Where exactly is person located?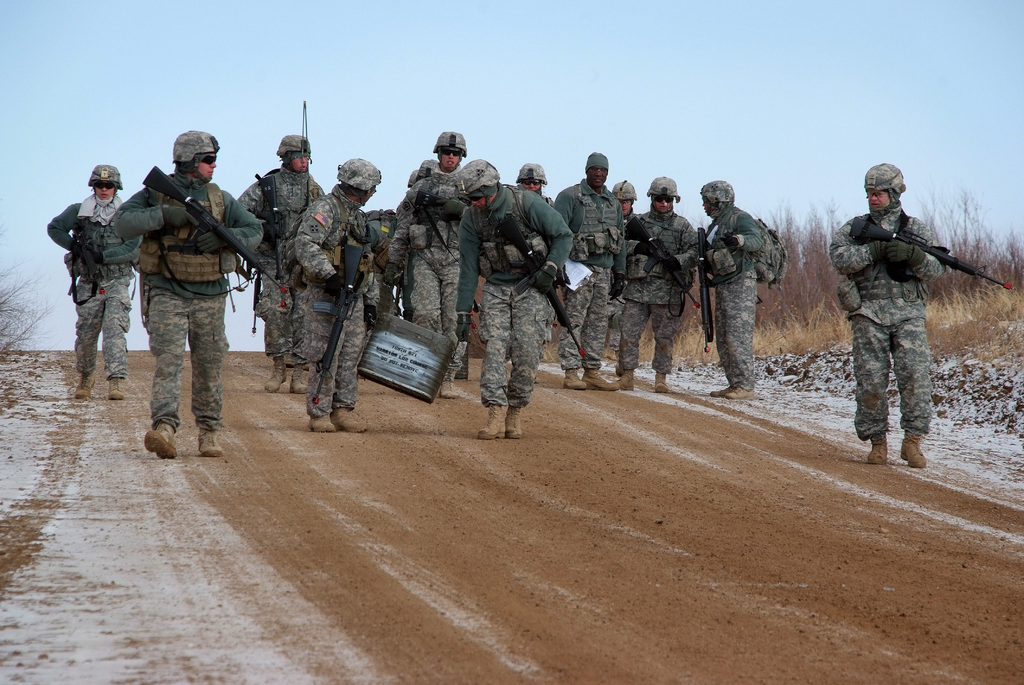
Its bounding box is 623 170 701 392.
